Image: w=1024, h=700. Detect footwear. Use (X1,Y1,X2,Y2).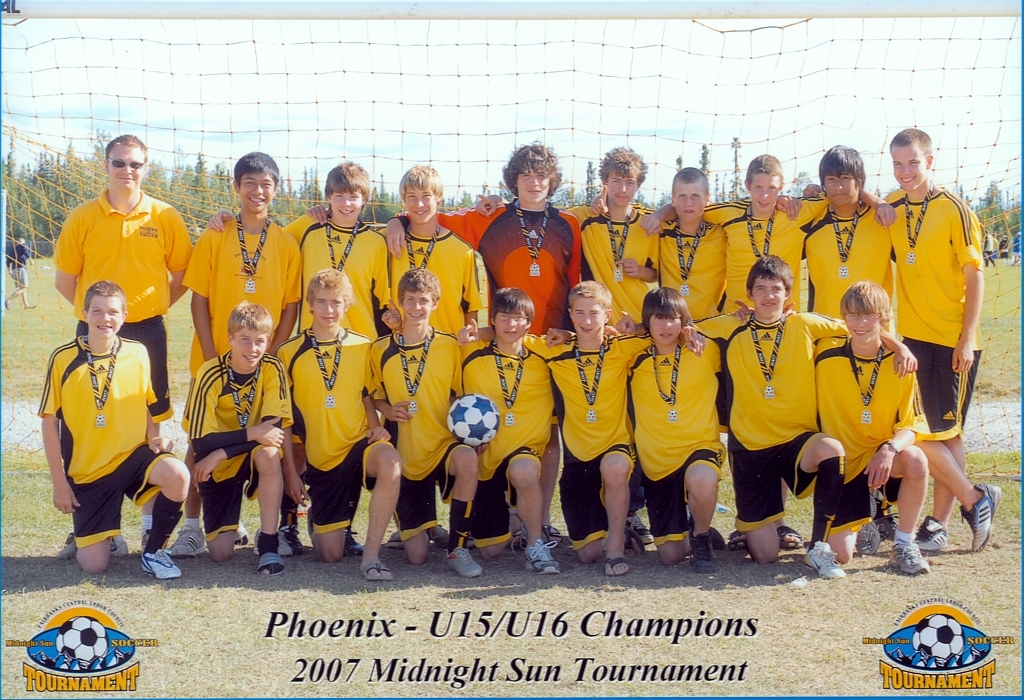
(444,548,485,580).
